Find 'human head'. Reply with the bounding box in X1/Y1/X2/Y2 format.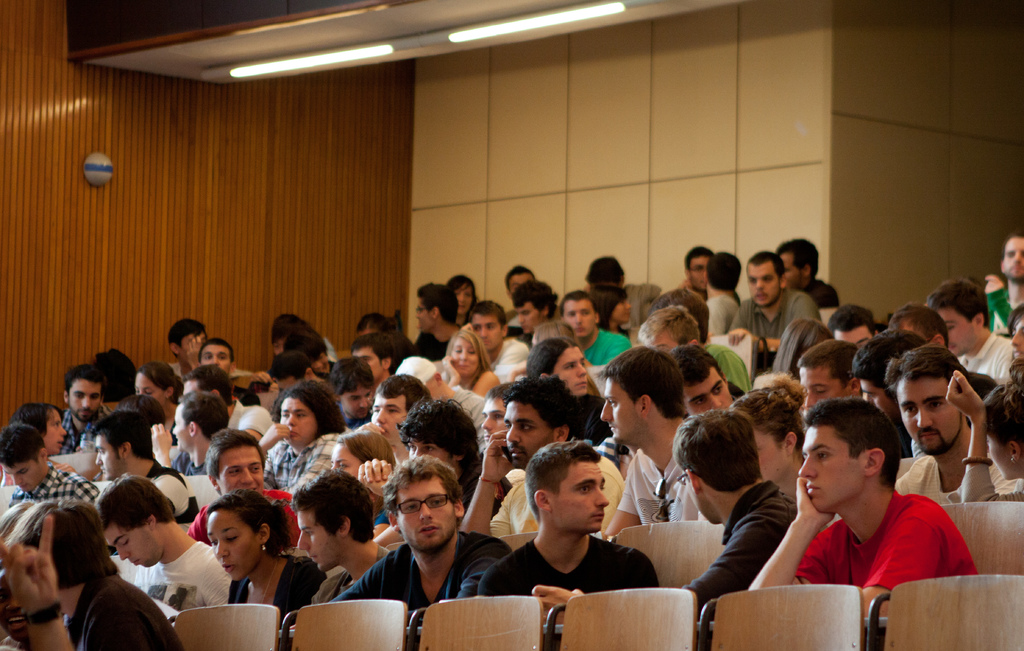
705/250/744/294.
